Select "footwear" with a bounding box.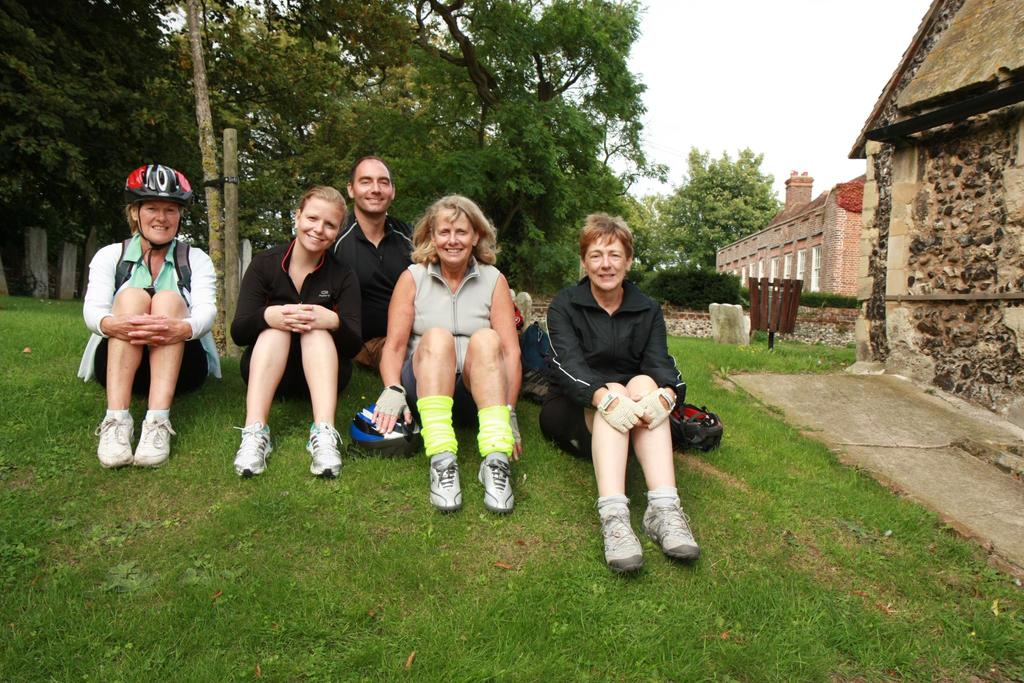
bbox(305, 418, 344, 482).
